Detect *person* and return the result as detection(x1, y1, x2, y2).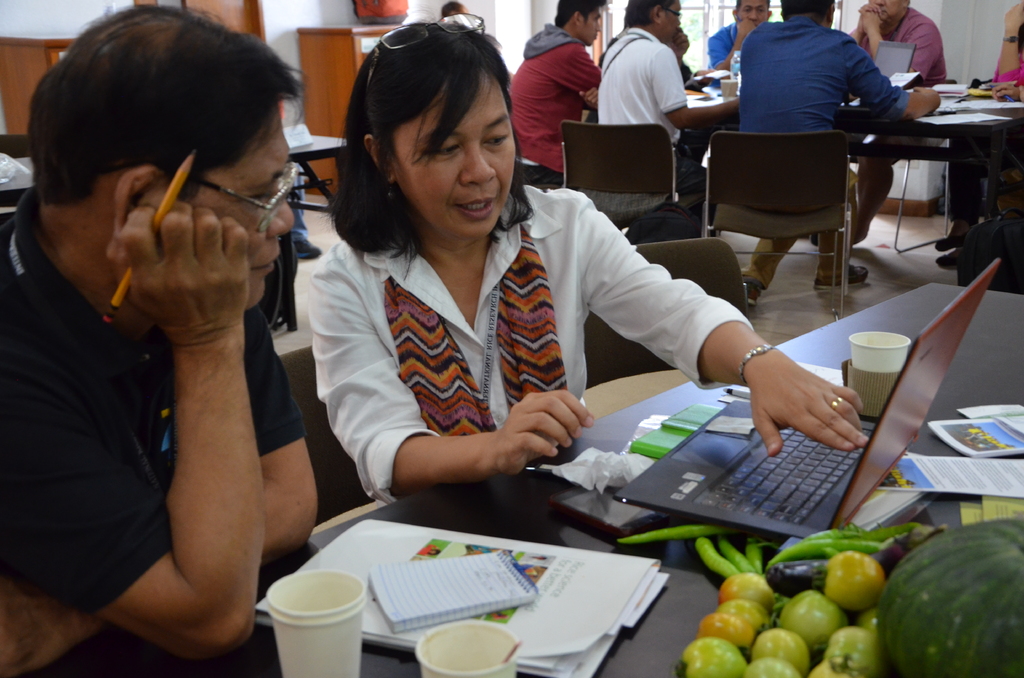
detection(701, 0, 776, 72).
